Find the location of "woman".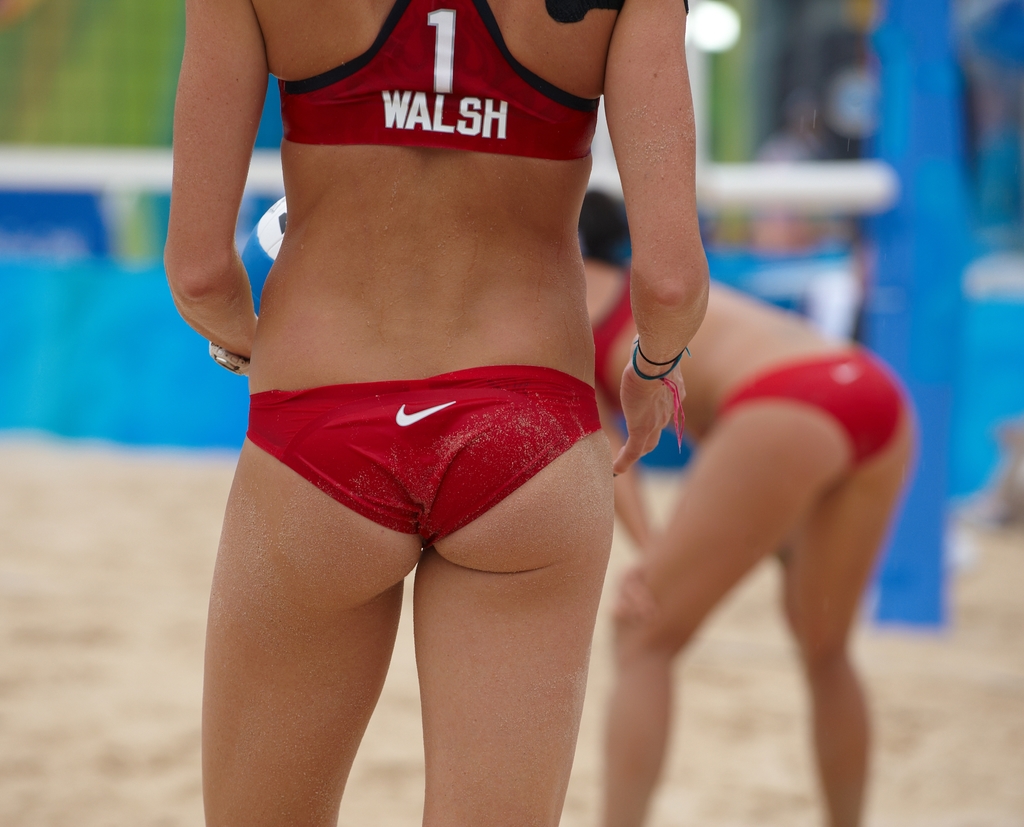
Location: (left=578, top=244, right=919, bottom=826).
